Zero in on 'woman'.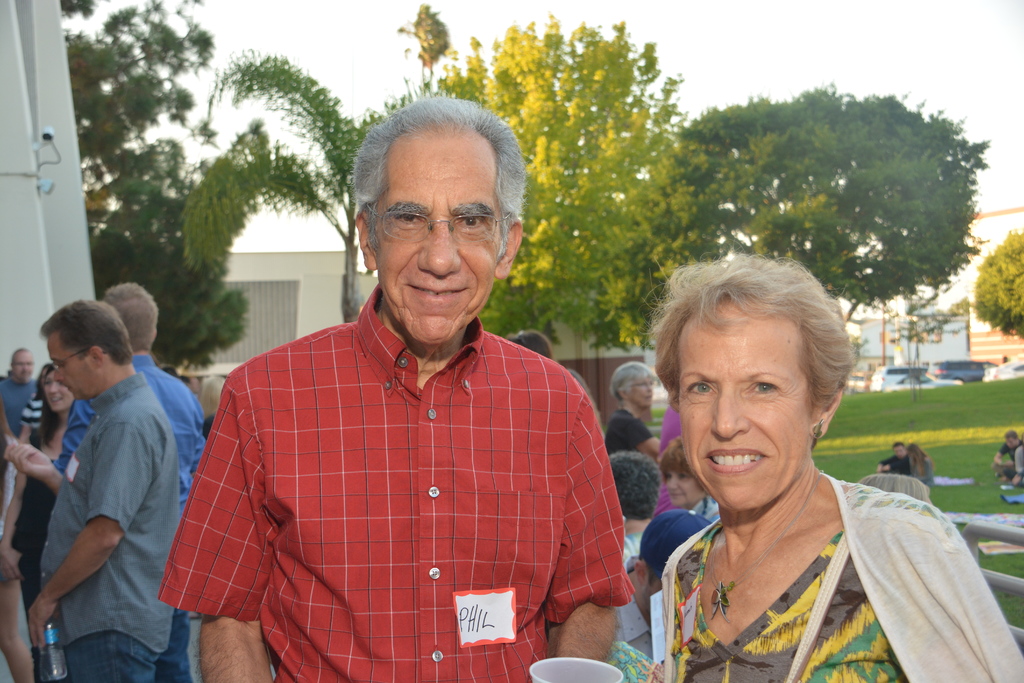
Zeroed in: pyautogui.locateOnScreen(609, 239, 977, 677).
